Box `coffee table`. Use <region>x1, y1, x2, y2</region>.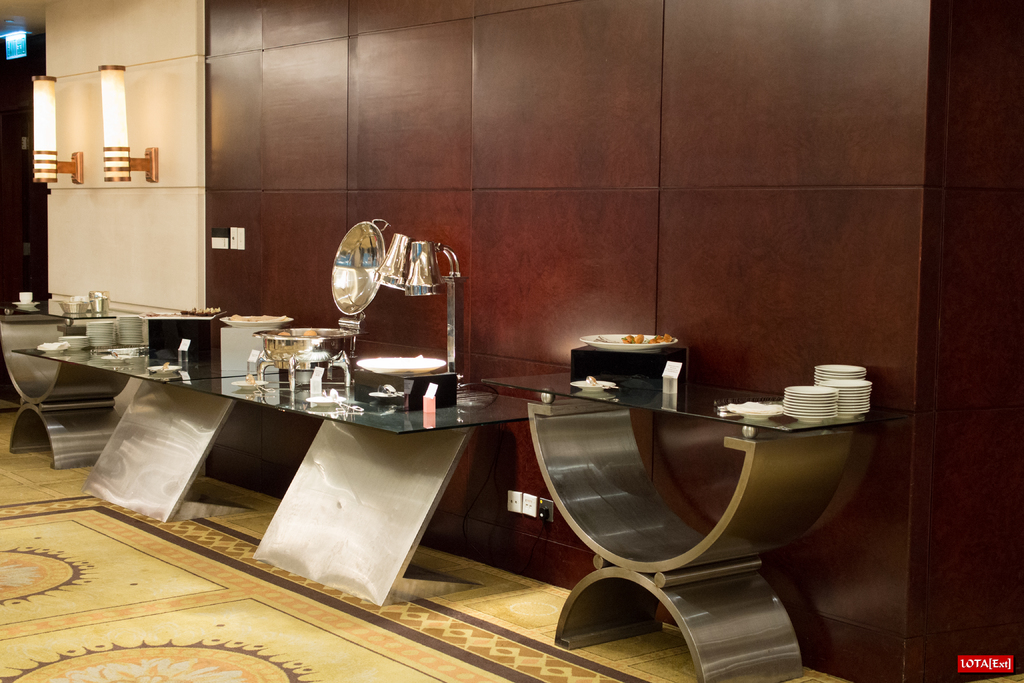
<region>0, 302, 178, 470</region>.
